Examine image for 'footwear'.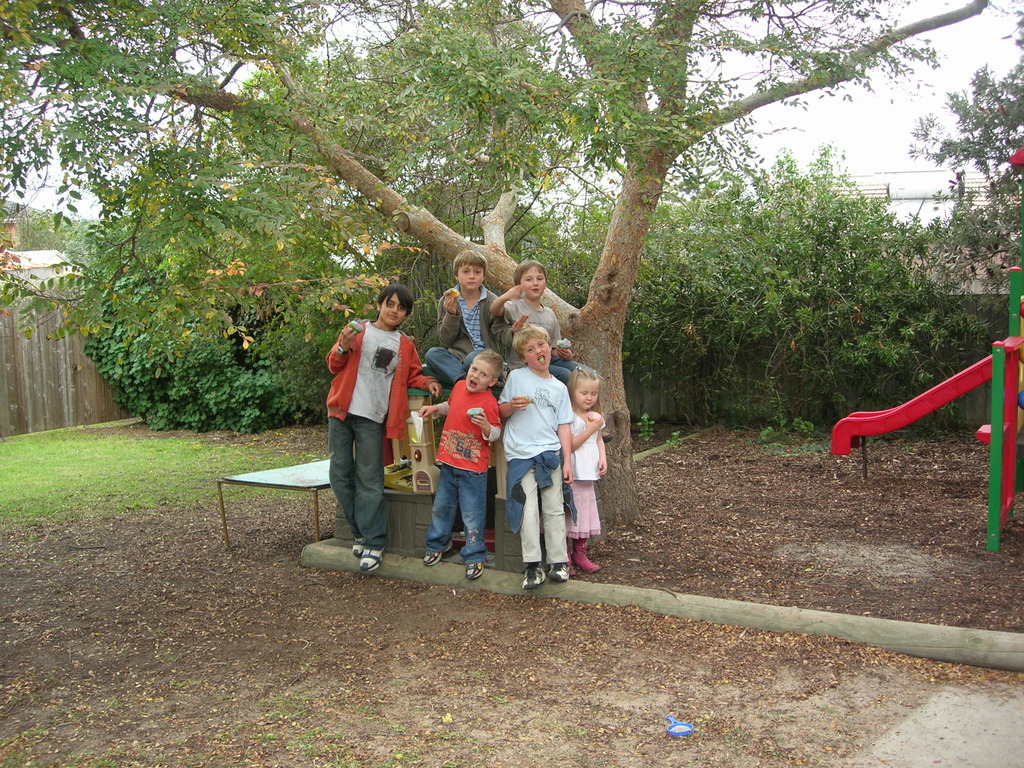
Examination result: 550,562,570,580.
